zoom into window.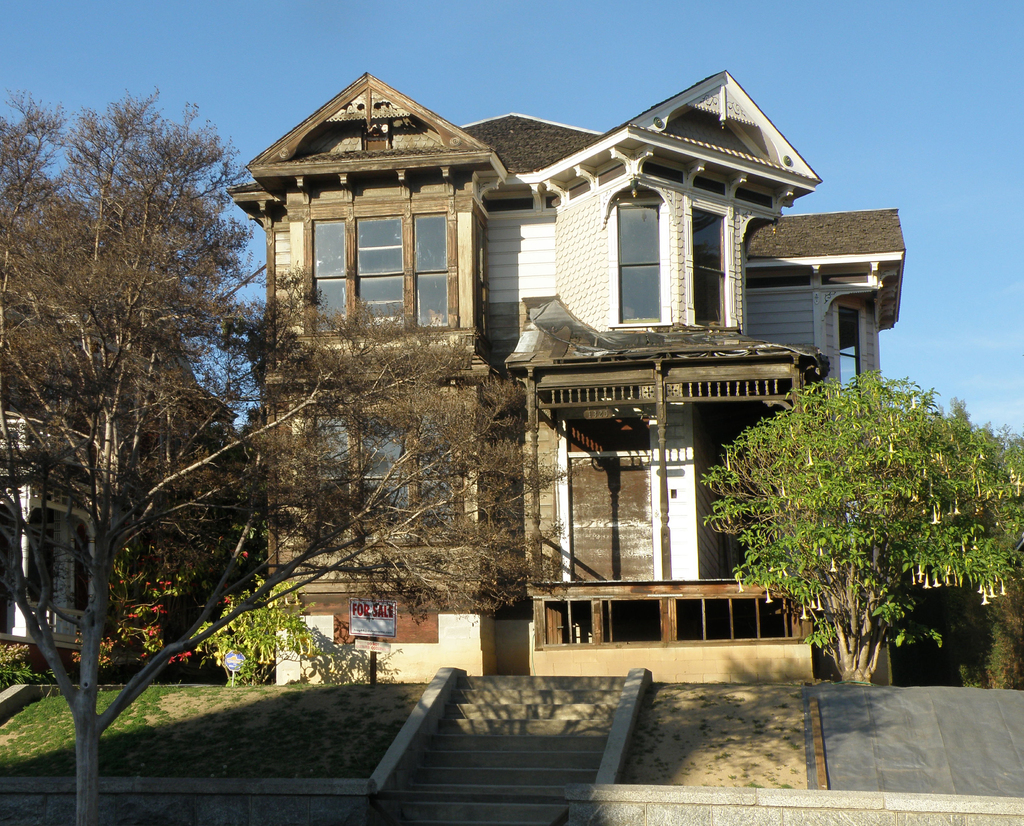
Zoom target: locate(292, 413, 468, 556).
